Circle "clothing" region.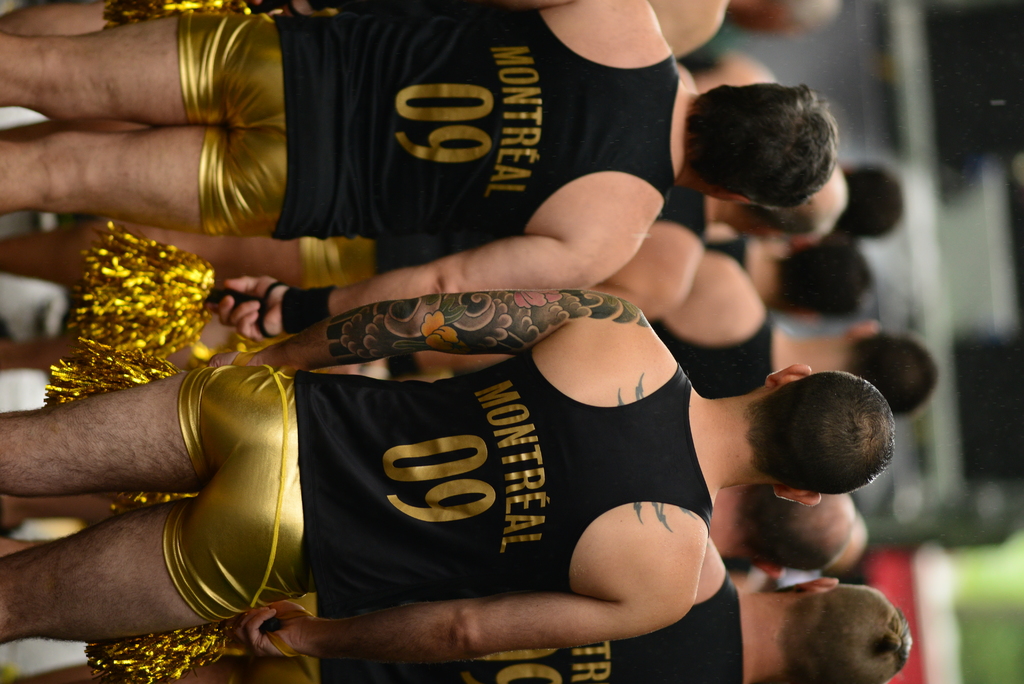
Region: [644, 297, 784, 395].
